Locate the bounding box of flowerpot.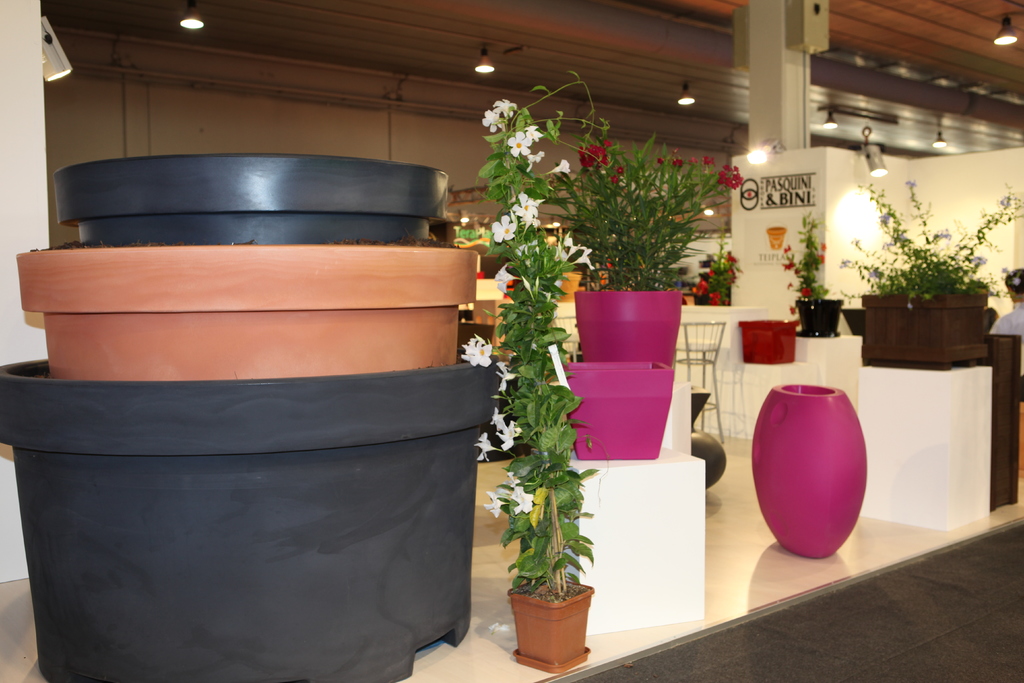
Bounding box: (508,582,596,656).
